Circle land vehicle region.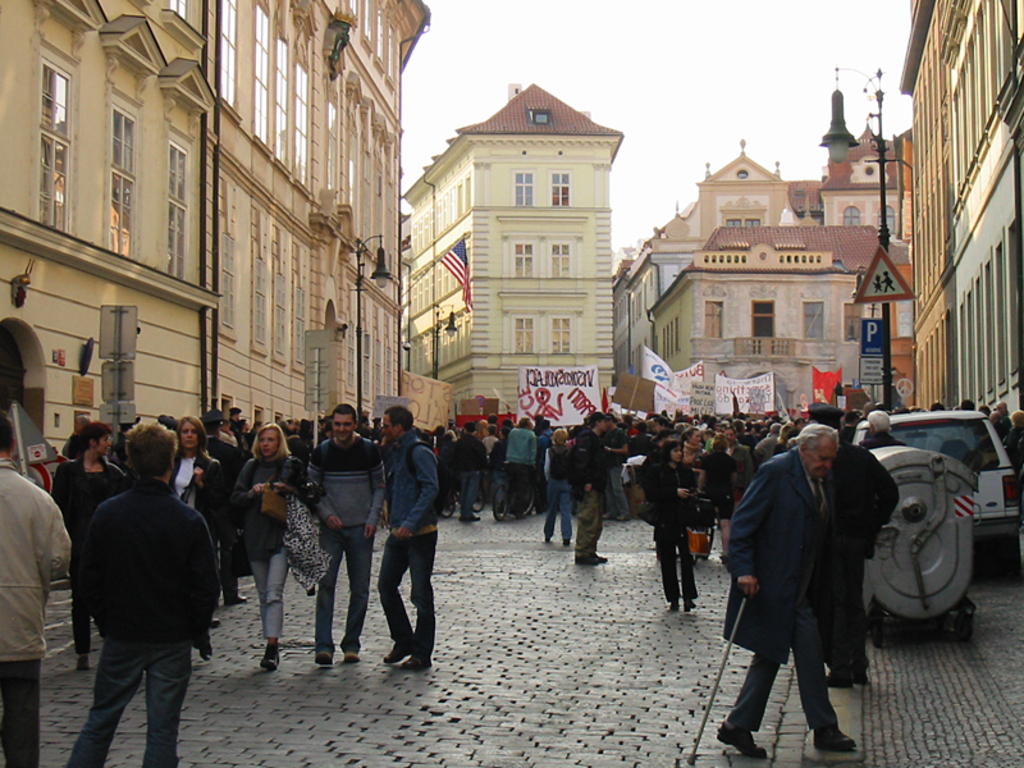
Region: bbox=[490, 465, 536, 526].
